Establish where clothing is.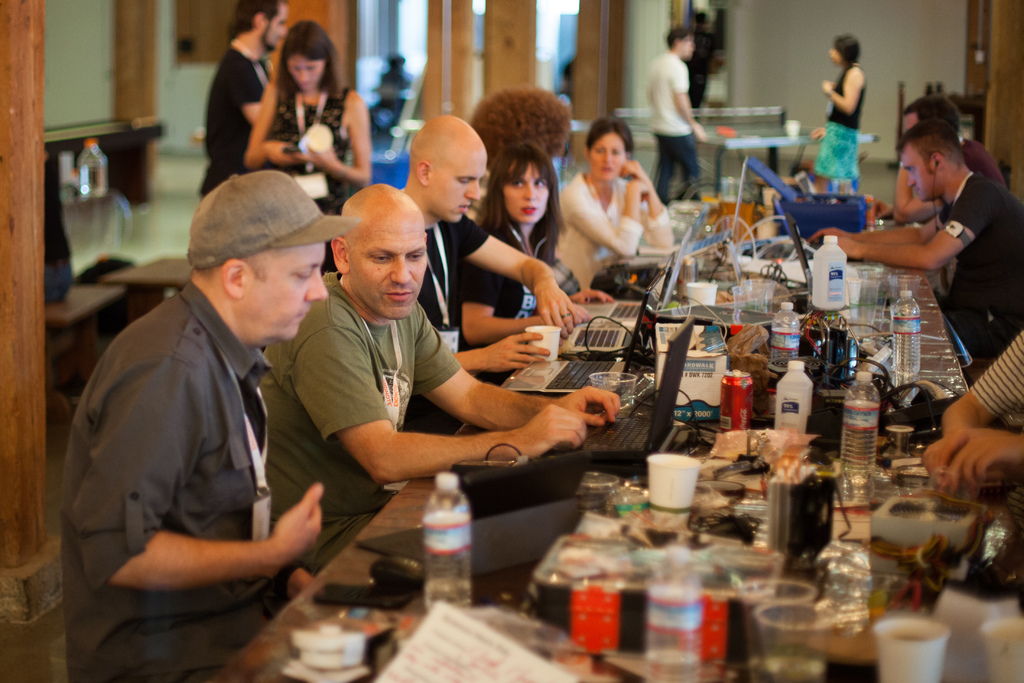
Established at l=52, t=224, r=332, b=654.
